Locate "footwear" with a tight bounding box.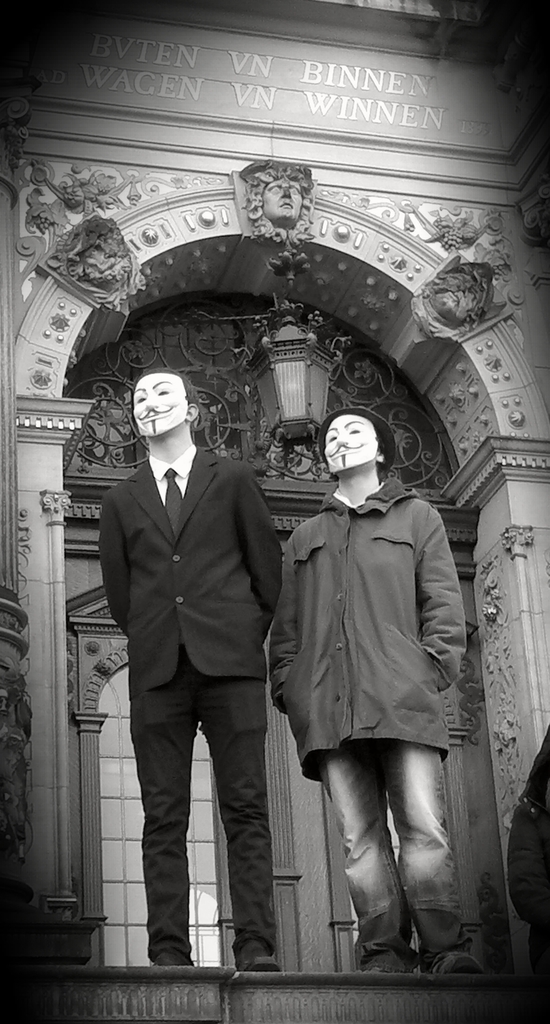
box=[430, 953, 487, 980].
